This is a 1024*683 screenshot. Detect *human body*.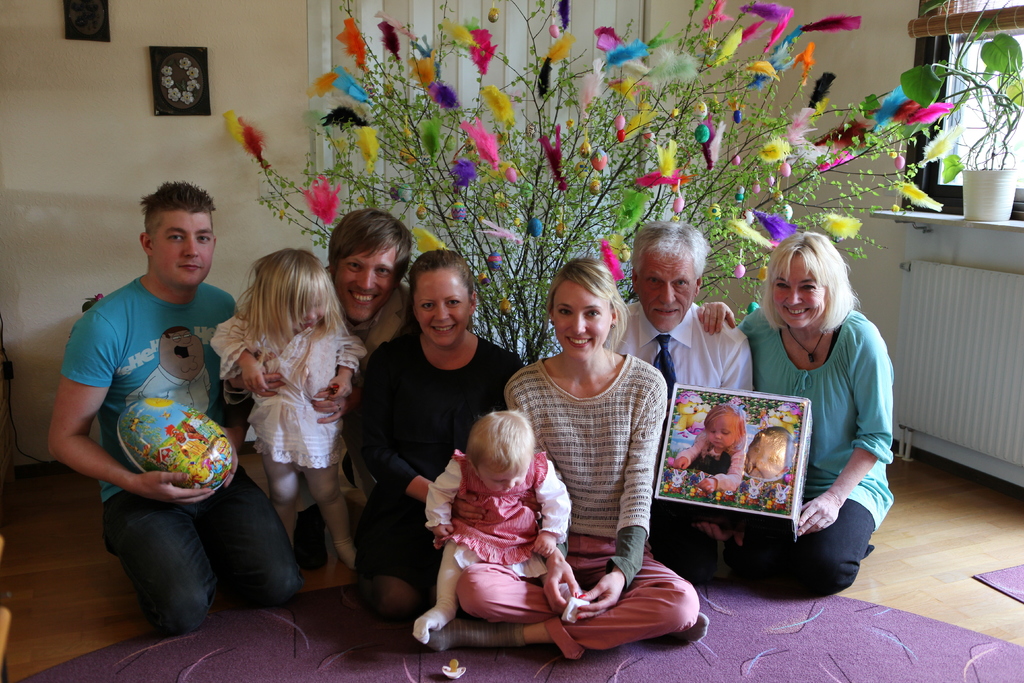
box=[427, 402, 588, 664].
